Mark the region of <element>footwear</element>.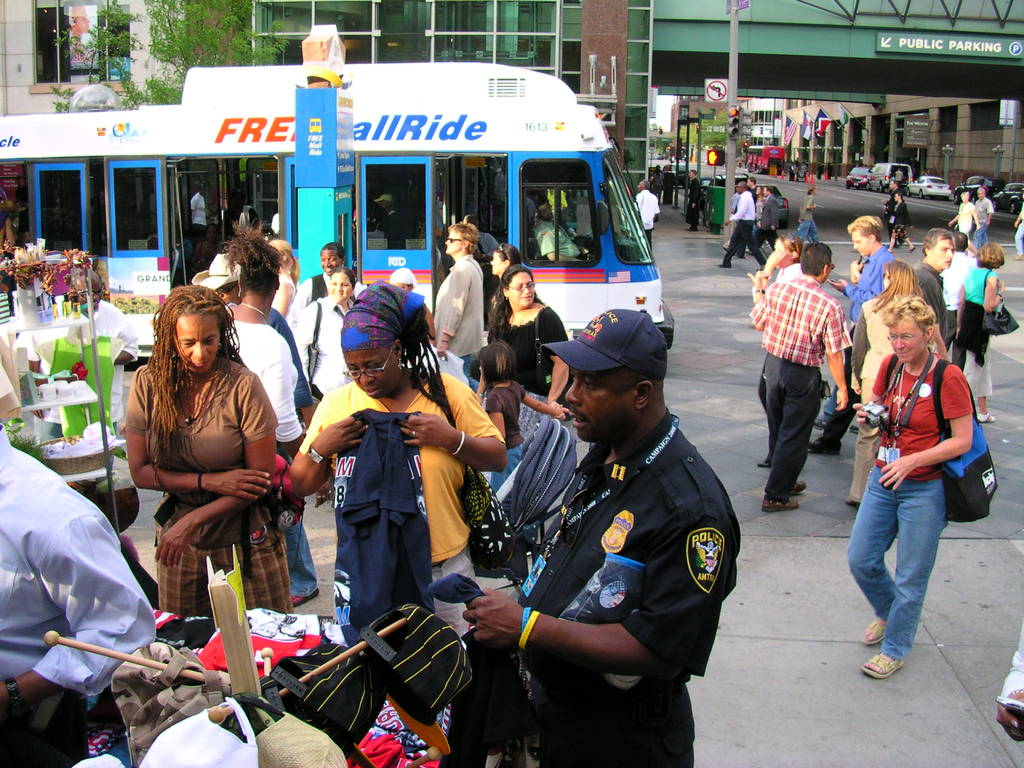
Region: Rect(762, 499, 797, 513).
